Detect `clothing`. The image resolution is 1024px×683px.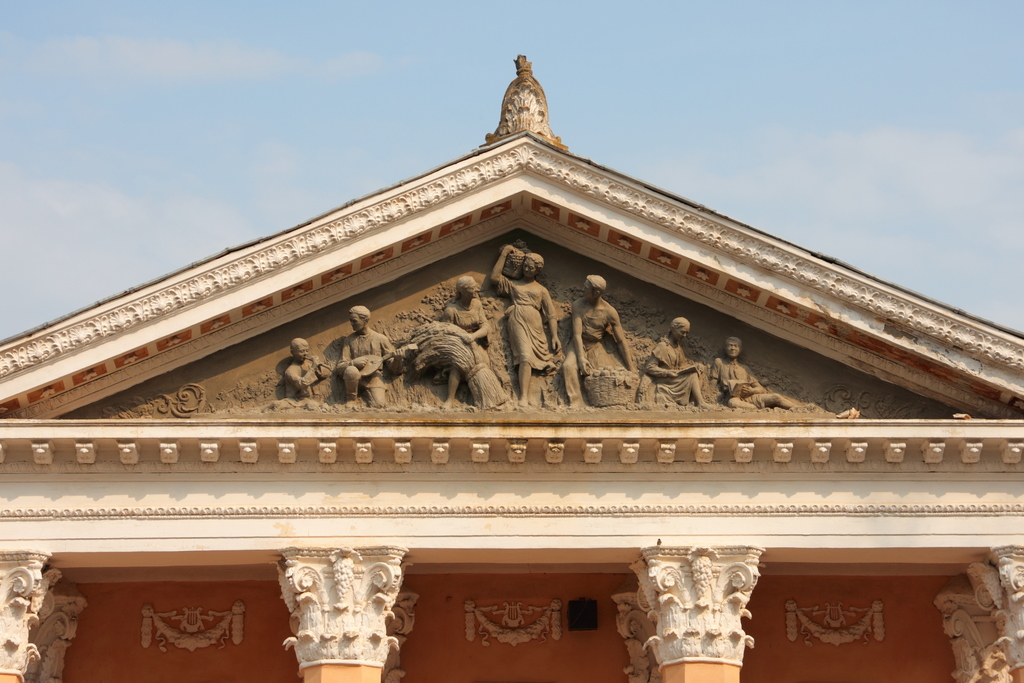
box(703, 357, 755, 408).
